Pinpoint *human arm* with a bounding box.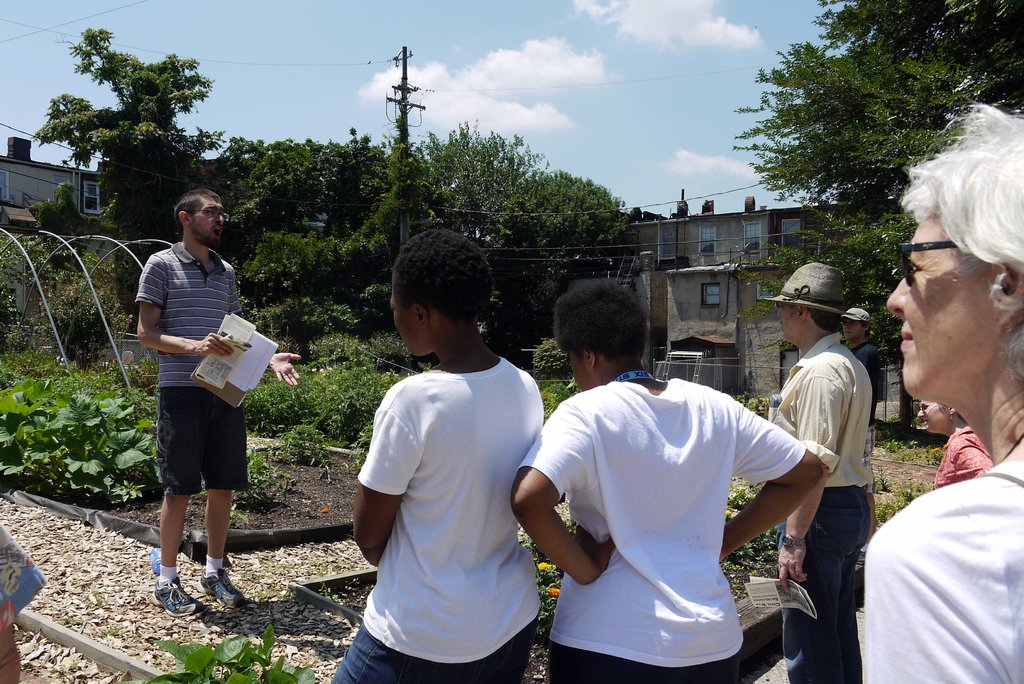
locate(948, 438, 992, 480).
